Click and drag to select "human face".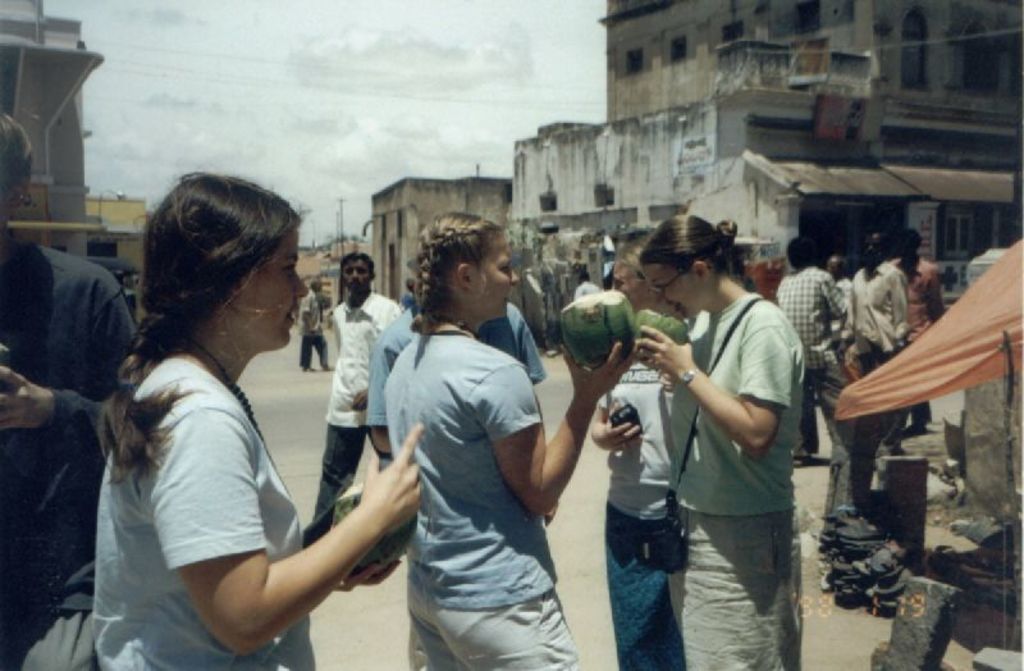
Selection: 340/256/376/300.
